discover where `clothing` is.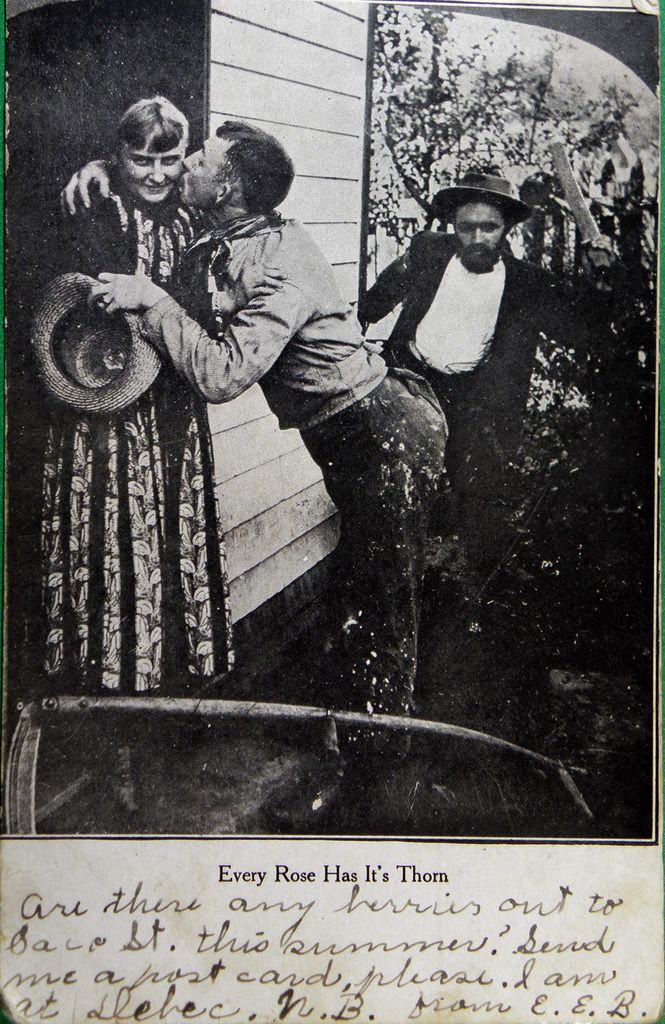
Discovered at locate(302, 391, 449, 757).
